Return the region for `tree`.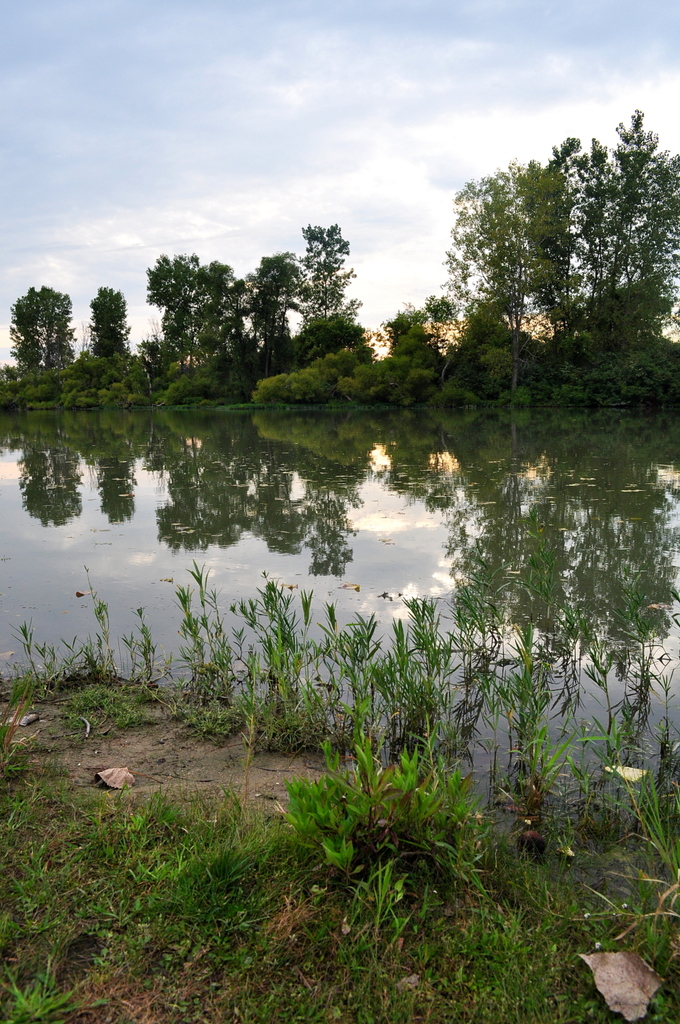
left=379, top=300, right=432, bottom=361.
